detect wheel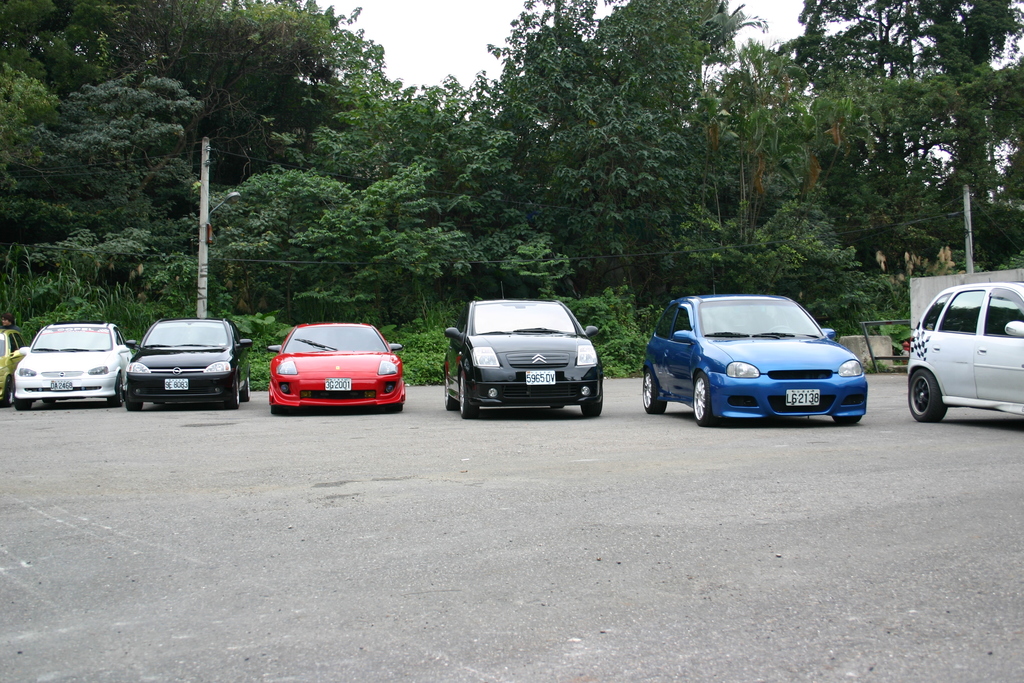
[left=585, top=400, right=604, bottom=420]
